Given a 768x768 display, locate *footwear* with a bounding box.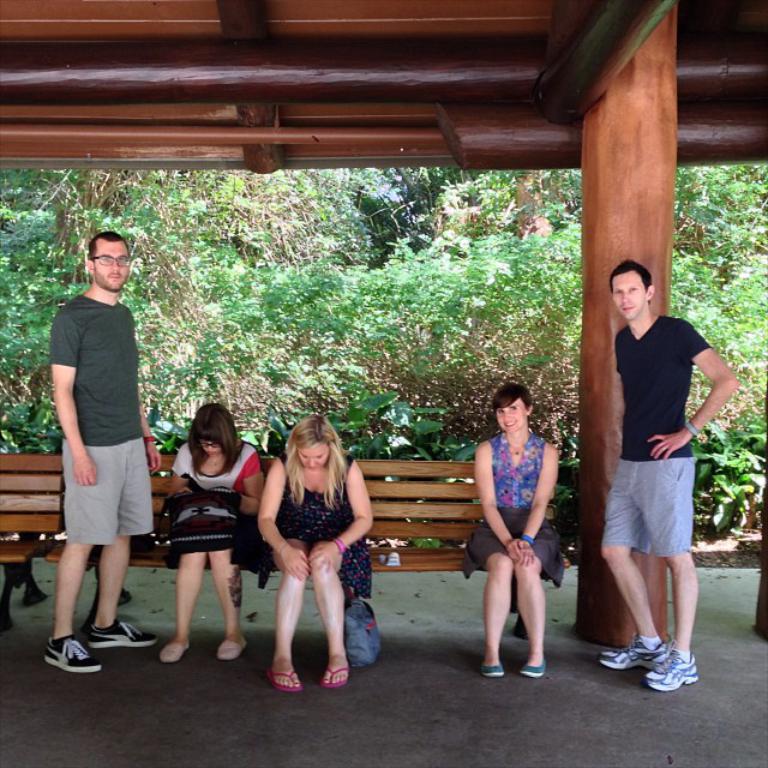
Located: {"left": 480, "top": 665, "right": 504, "bottom": 677}.
